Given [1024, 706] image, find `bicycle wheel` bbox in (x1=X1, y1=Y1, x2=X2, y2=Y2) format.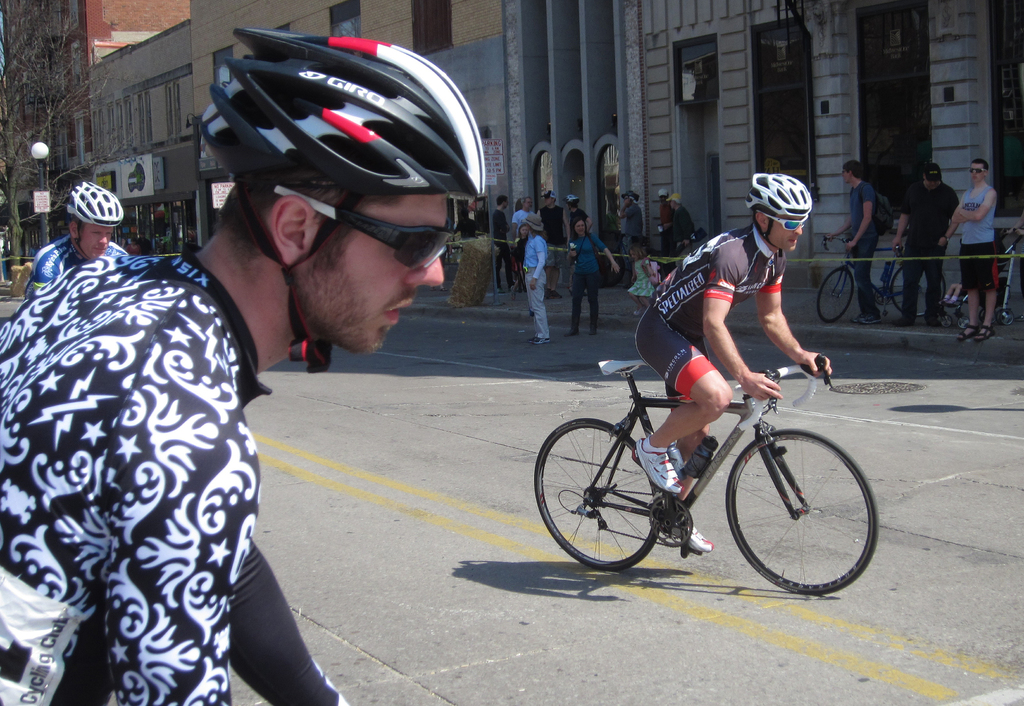
(x1=728, y1=430, x2=876, y2=595).
